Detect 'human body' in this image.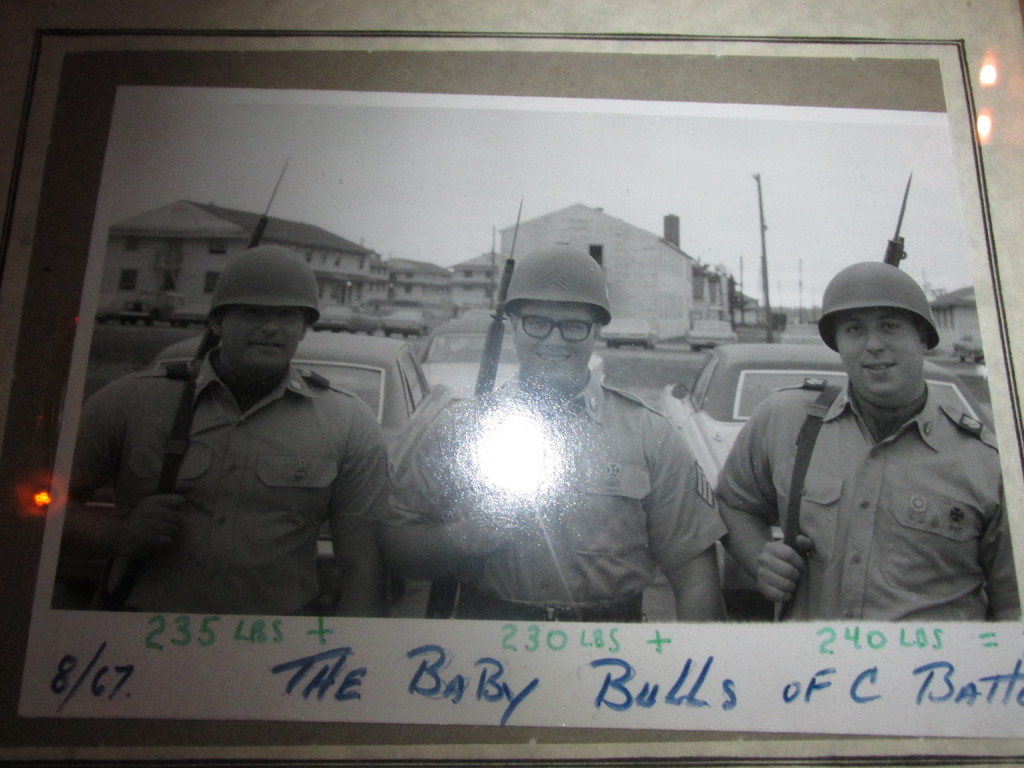
Detection: <region>714, 362, 1011, 630</region>.
